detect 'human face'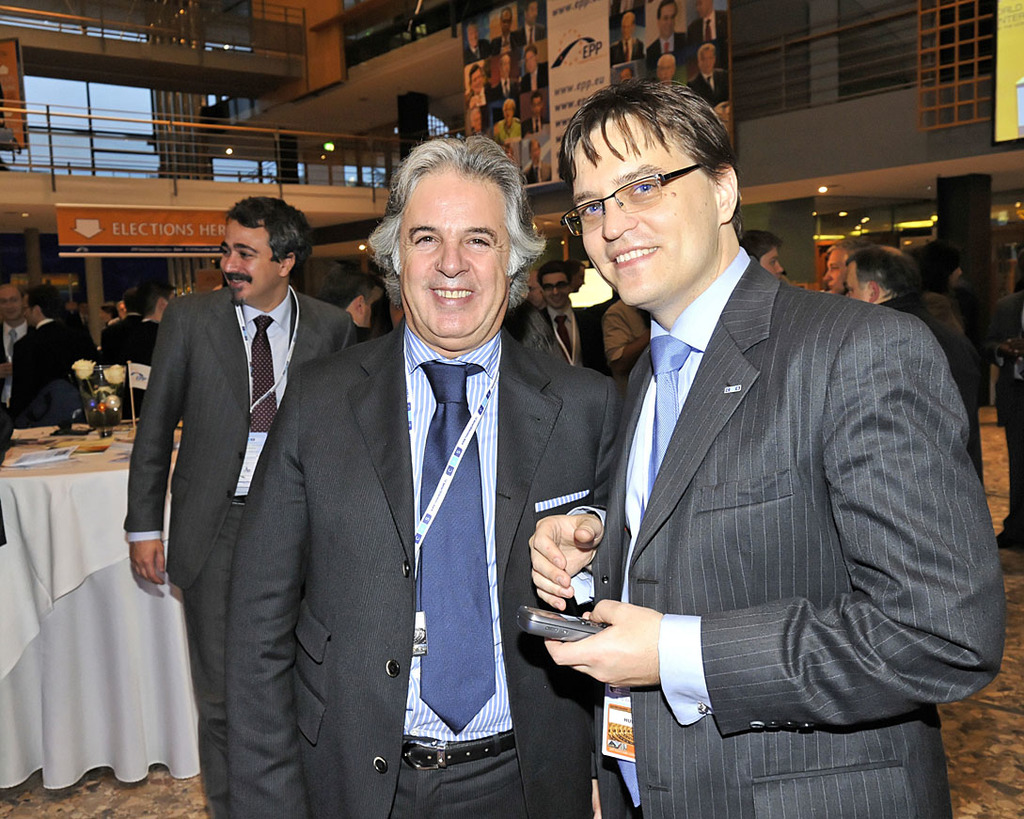
(694, 0, 707, 20)
